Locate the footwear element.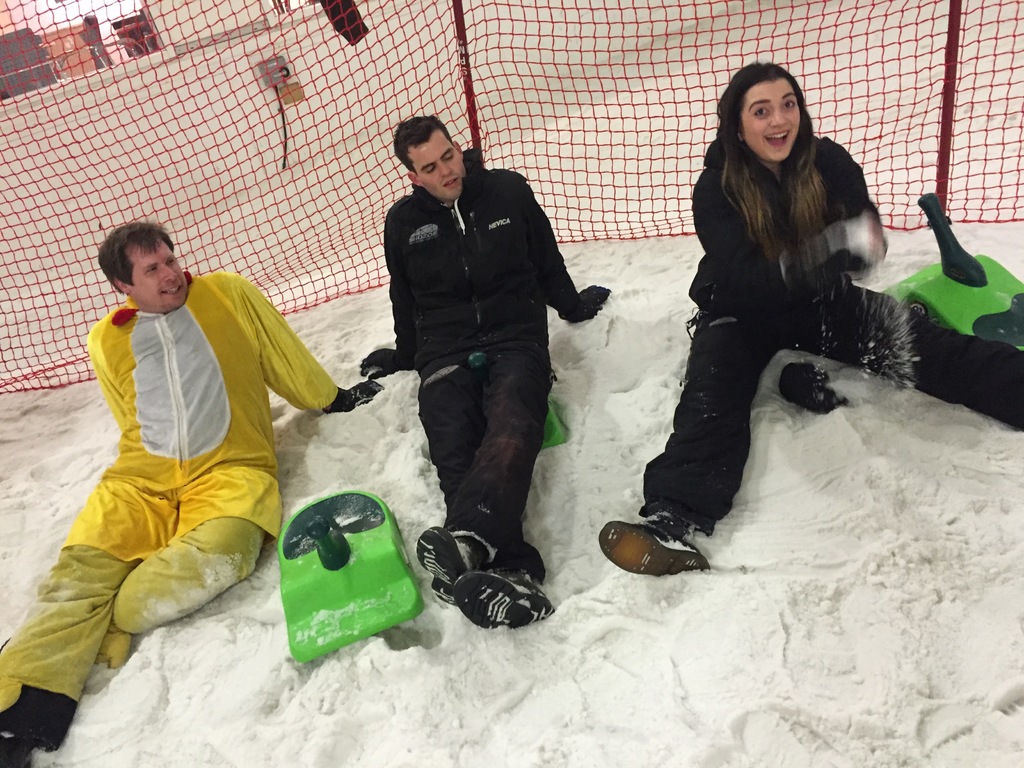
Element bbox: 451/572/554/631.
